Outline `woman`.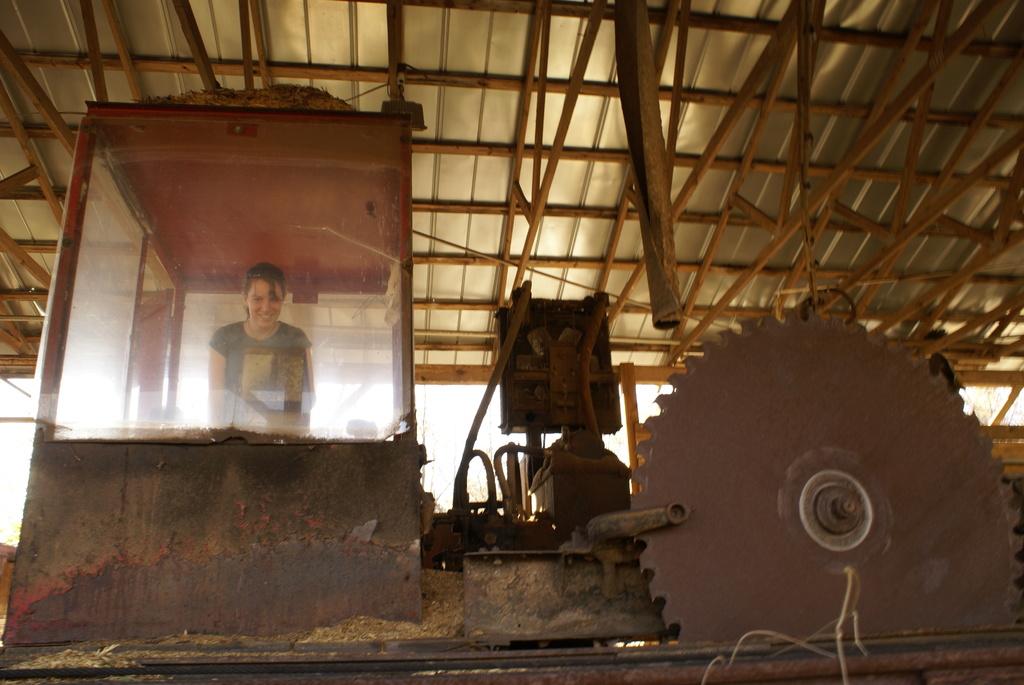
Outline: <region>200, 287, 319, 444</region>.
